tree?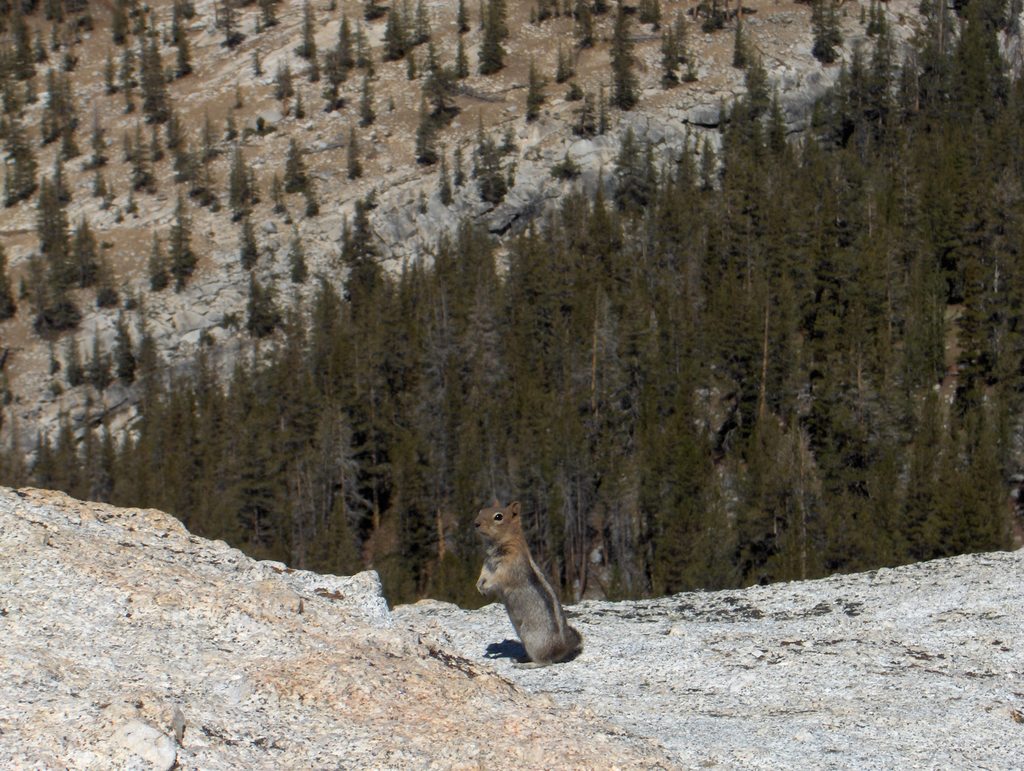
Rect(201, 111, 216, 157)
